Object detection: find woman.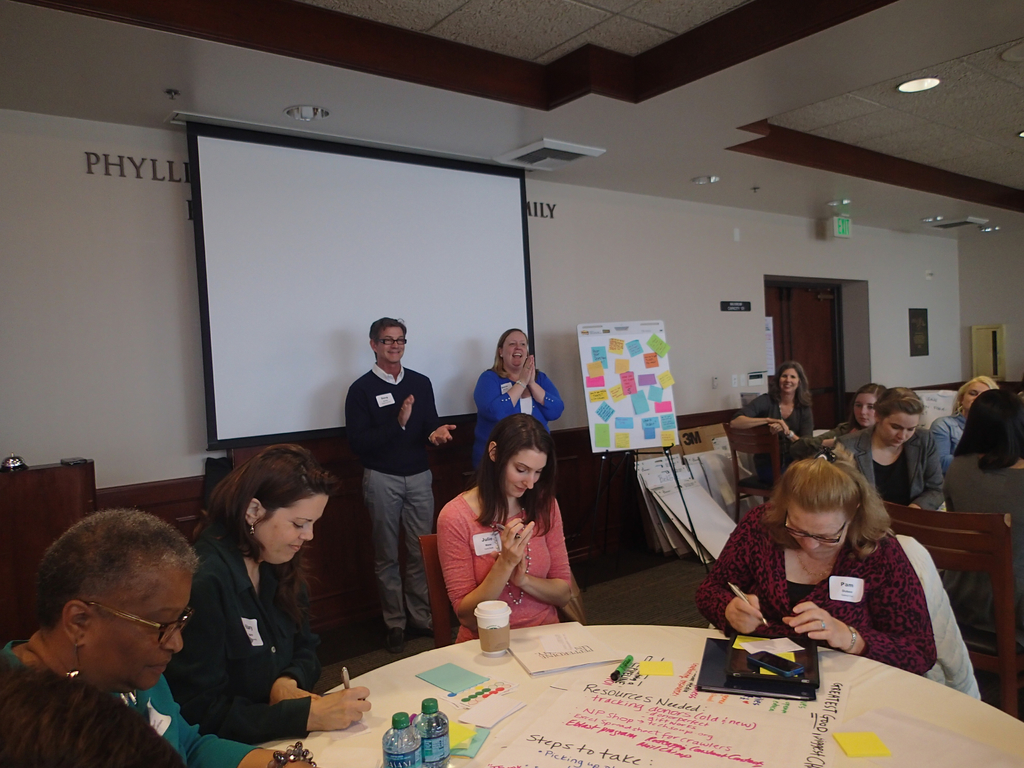
[left=0, top=509, right=315, bottom=767].
